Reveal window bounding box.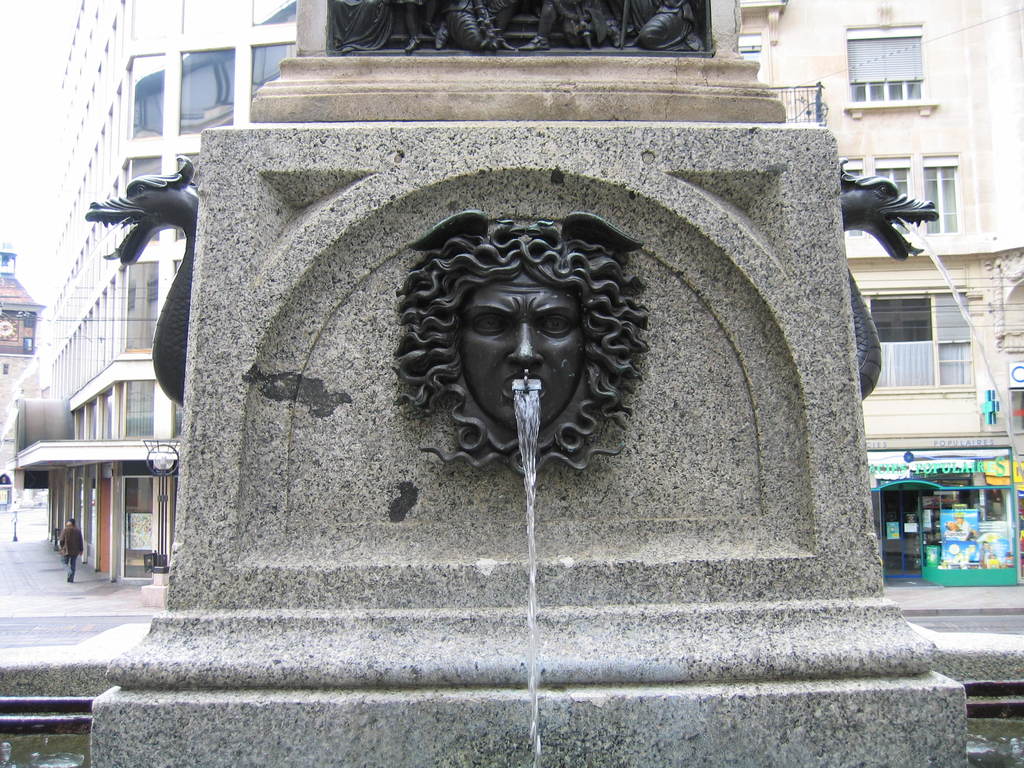
Revealed: region(47, 0, 298, 188).
